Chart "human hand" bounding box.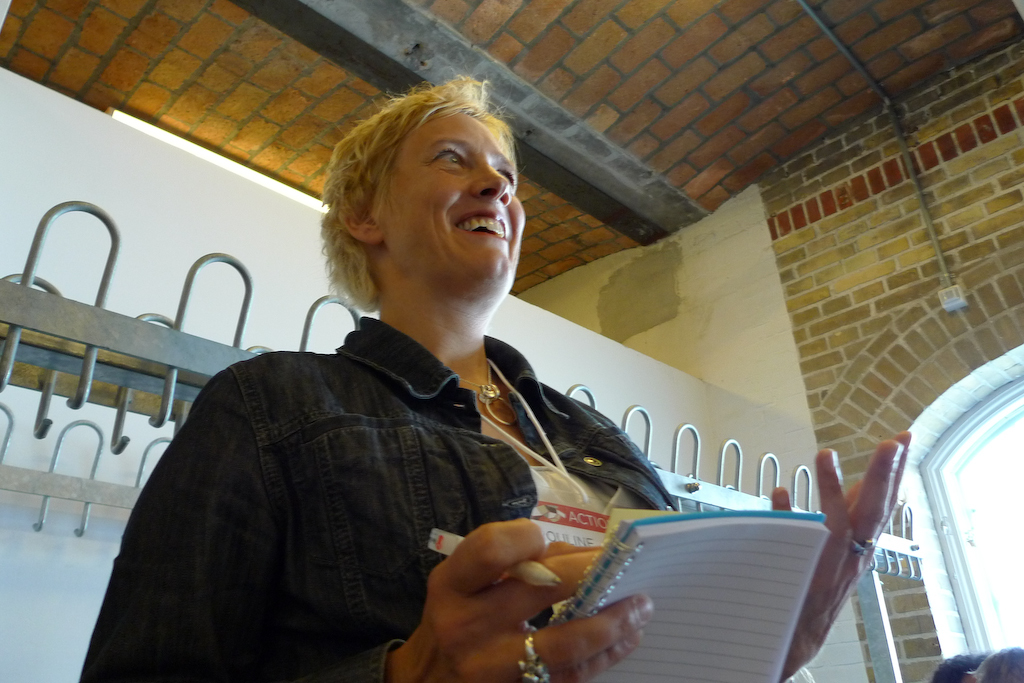
Charted: bbox(408, 517, 611, 649).
